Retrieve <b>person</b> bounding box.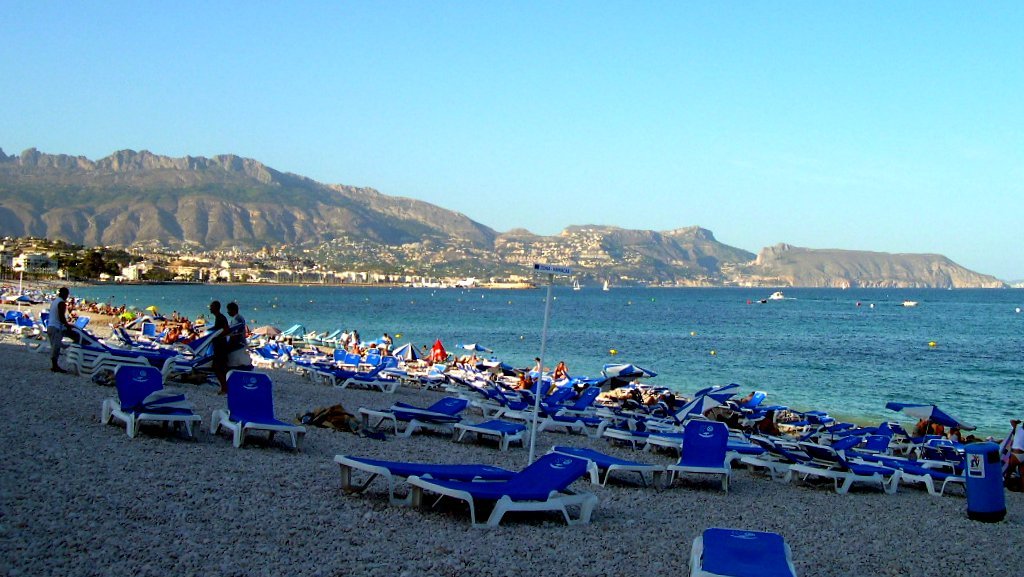
Bounding box: <region>349, 331, 360, 346</region>.
